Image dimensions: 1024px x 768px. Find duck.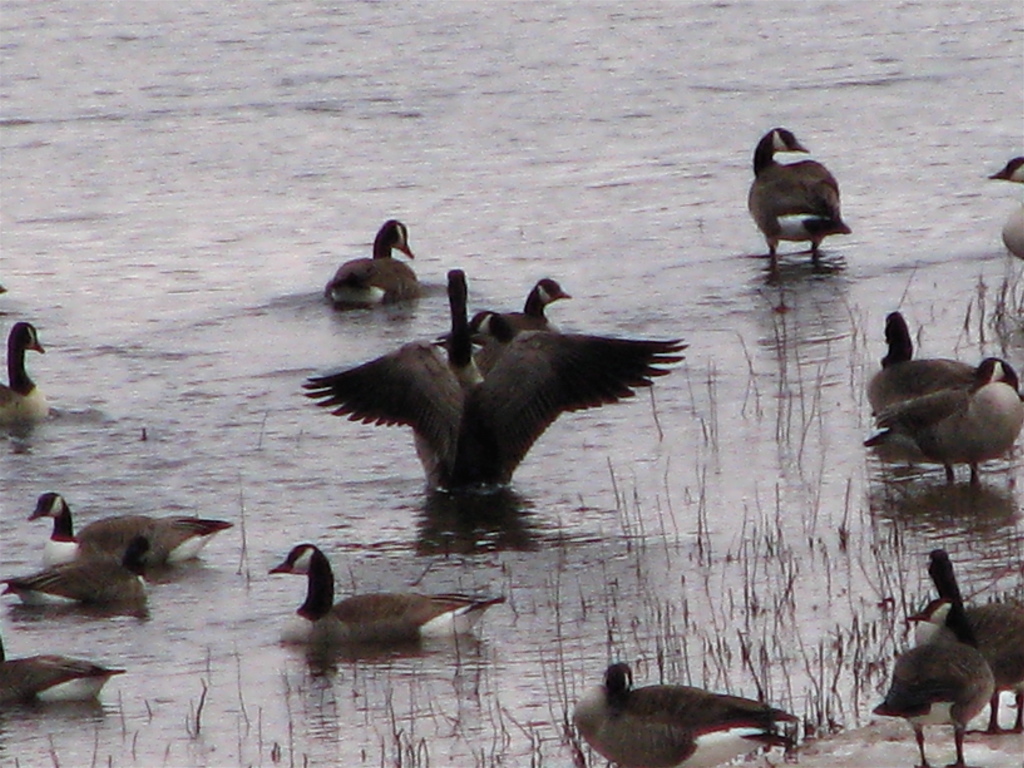
743/124/860/267.
